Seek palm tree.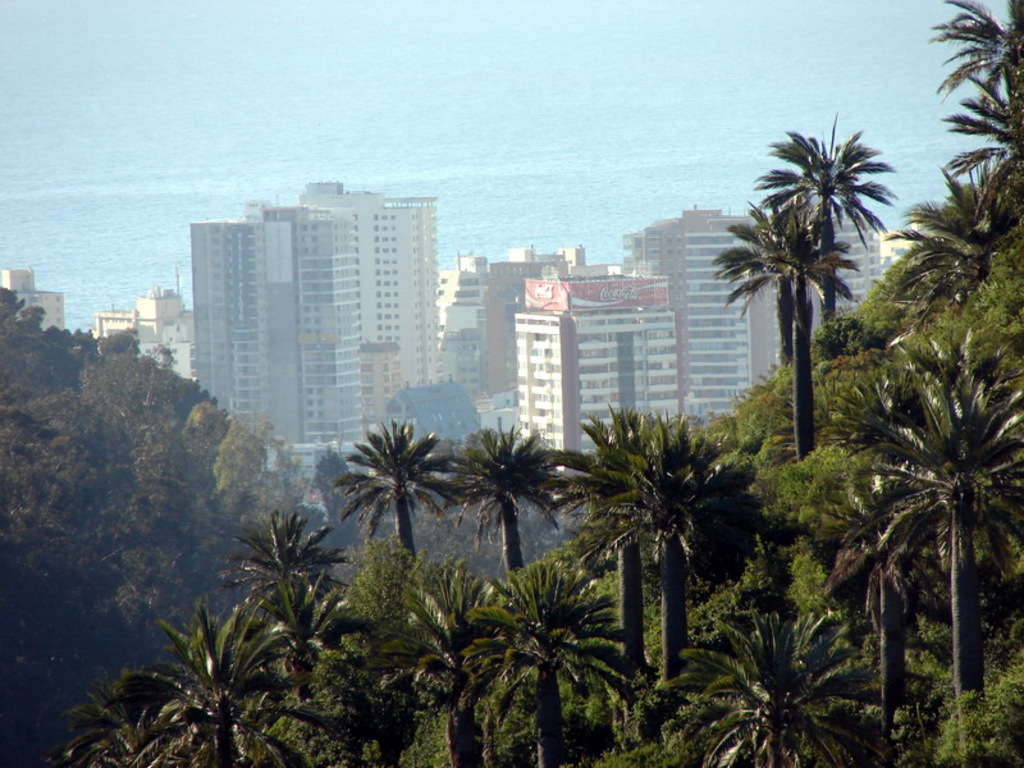
pyautogui.locateOnScreen(639, 598, 899, 767).
